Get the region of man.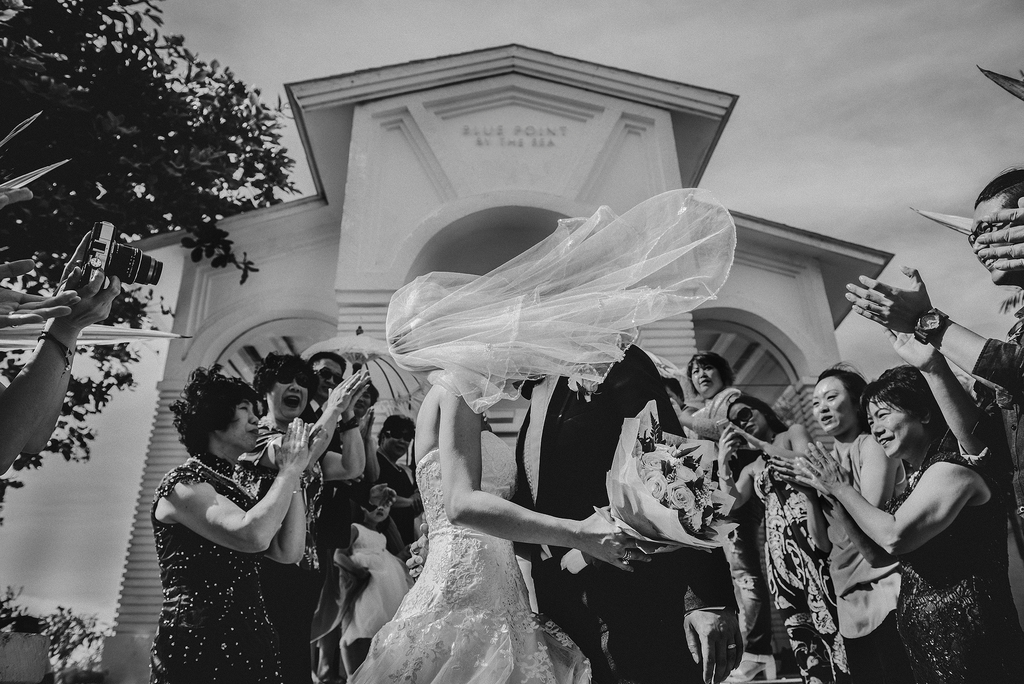
306/358/377/498.
